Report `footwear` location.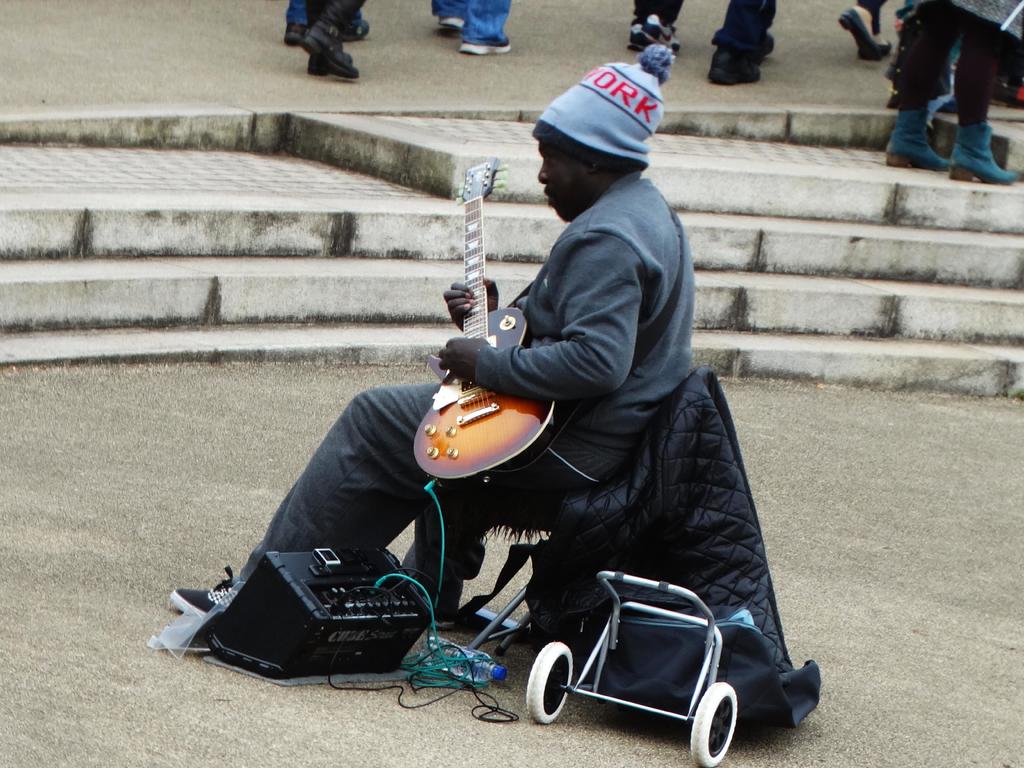
Report: pyautogui.locateOnScreen(337, 19, 368, 42).
